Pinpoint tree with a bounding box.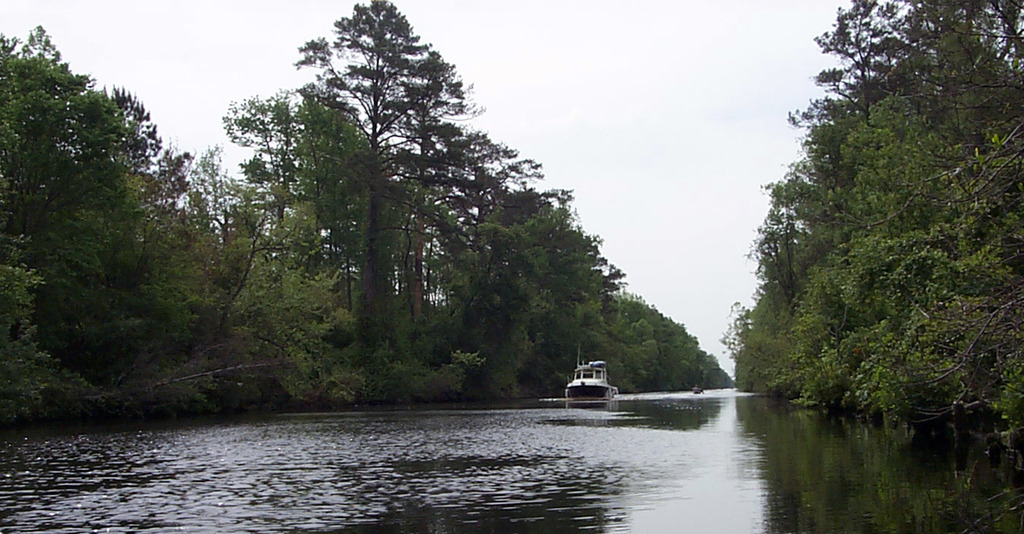
left=189, top=162, right=338, bottom=346.
